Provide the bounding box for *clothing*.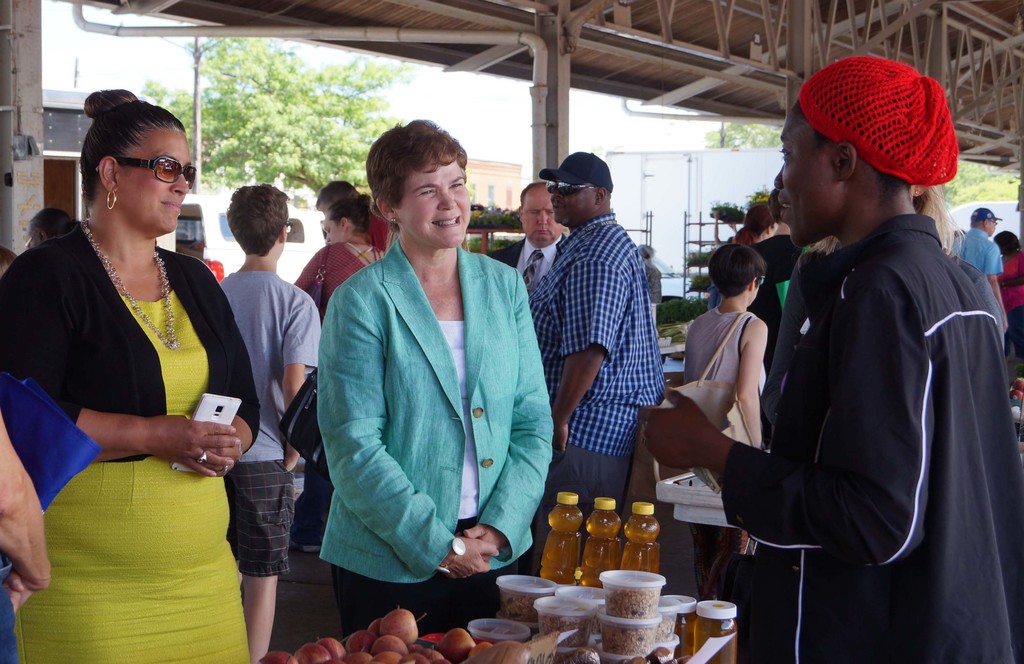
<bbox>288, 241, 387, 328</bbox>.
